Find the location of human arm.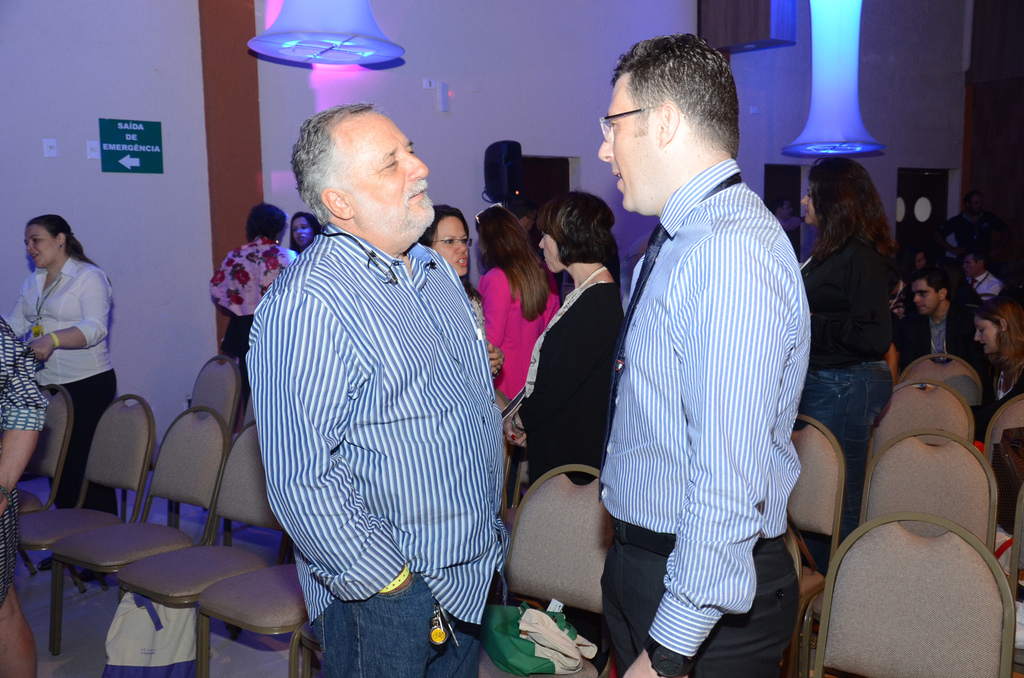
Location: (27, 263, 121, 360).
